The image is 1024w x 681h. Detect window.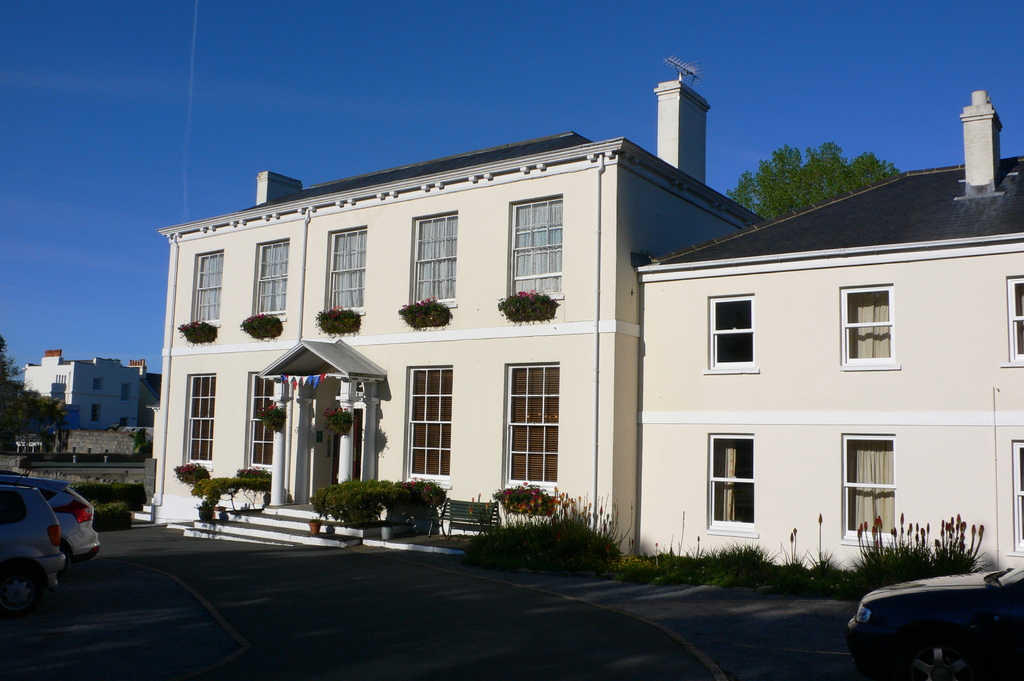
Detection: left=843, top=431, right=895, bottom=538.
